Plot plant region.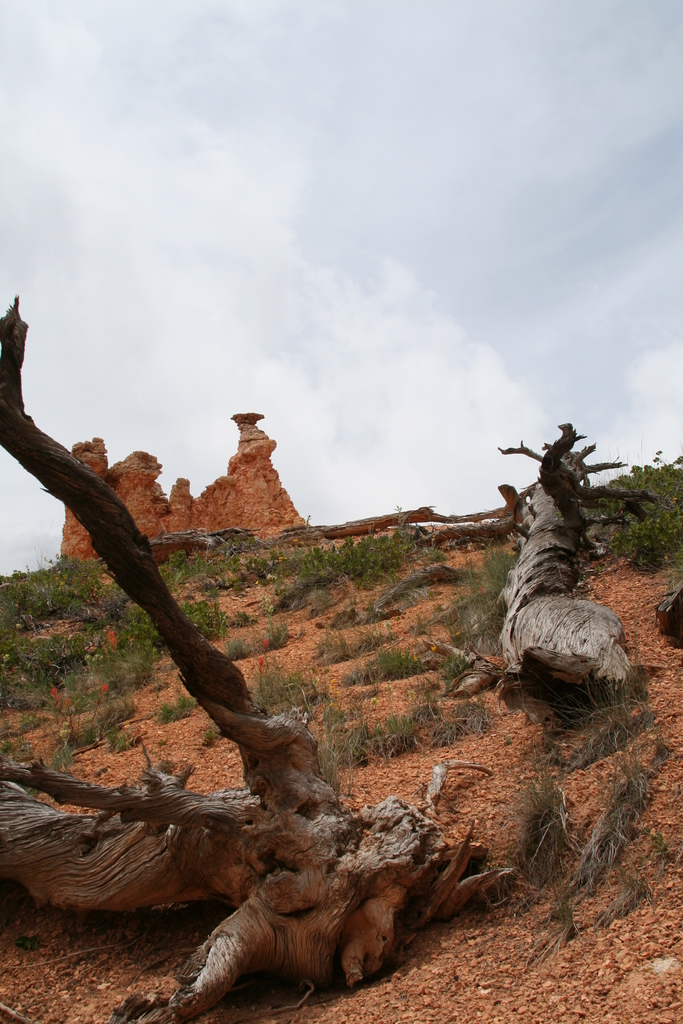
Plotted at Rect(600, 444, 682, 568).
